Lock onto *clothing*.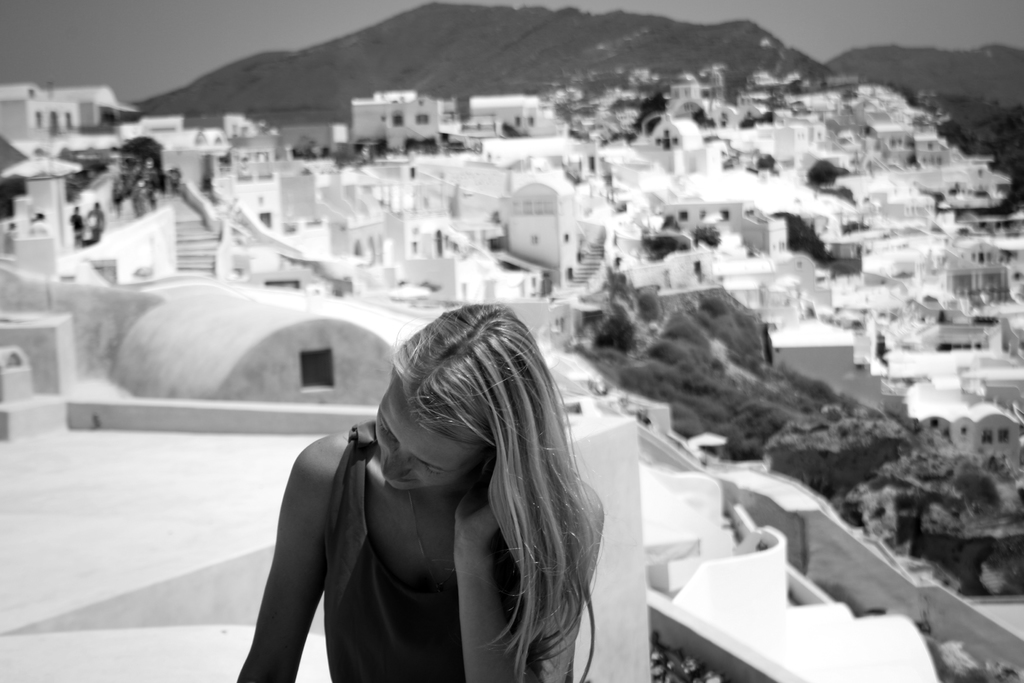
Locked: bbox=(326, 424, 574, 682).
